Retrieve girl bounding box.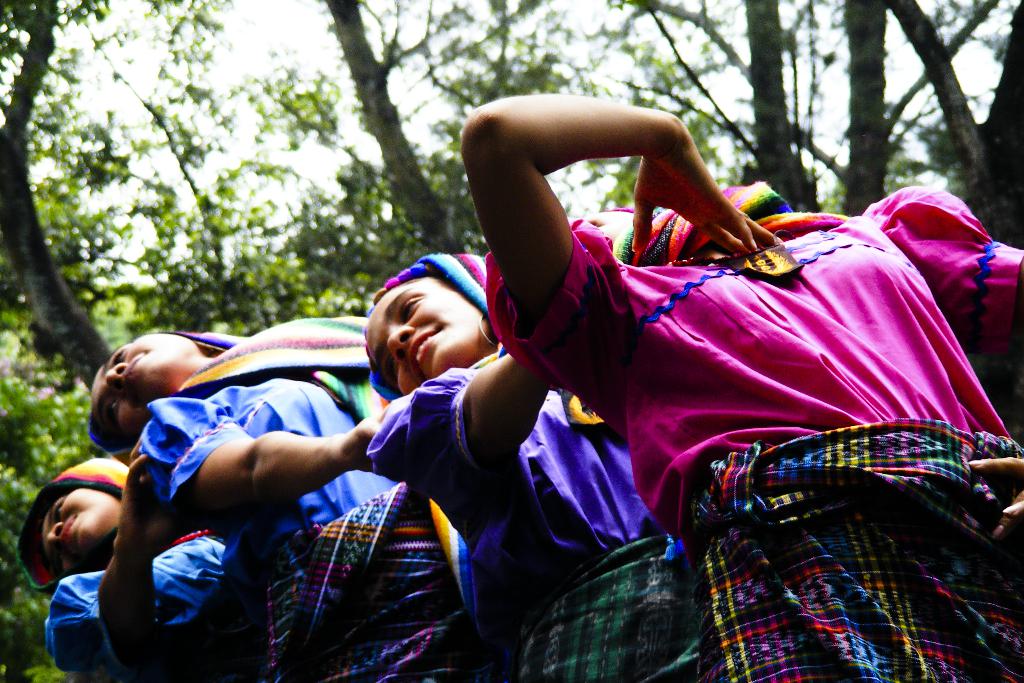
Bounding box: bbox=(17, 434, 224, 682).
